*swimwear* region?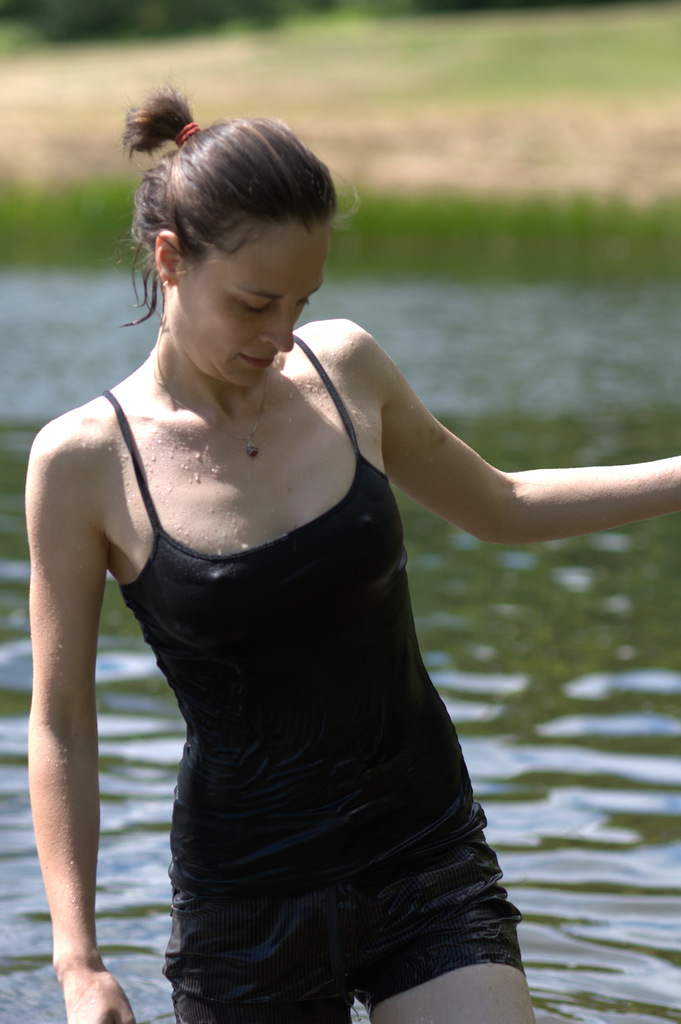
l=104, t=326, r=503, b=1015
